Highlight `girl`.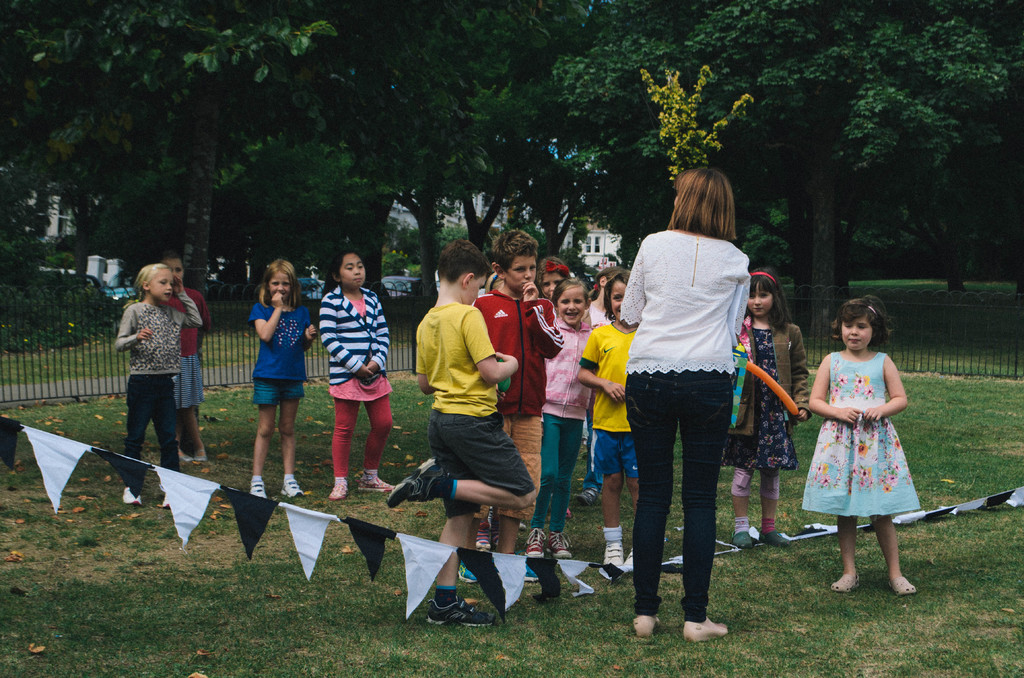
Highlighted region: (574, 266, 640, 580).
